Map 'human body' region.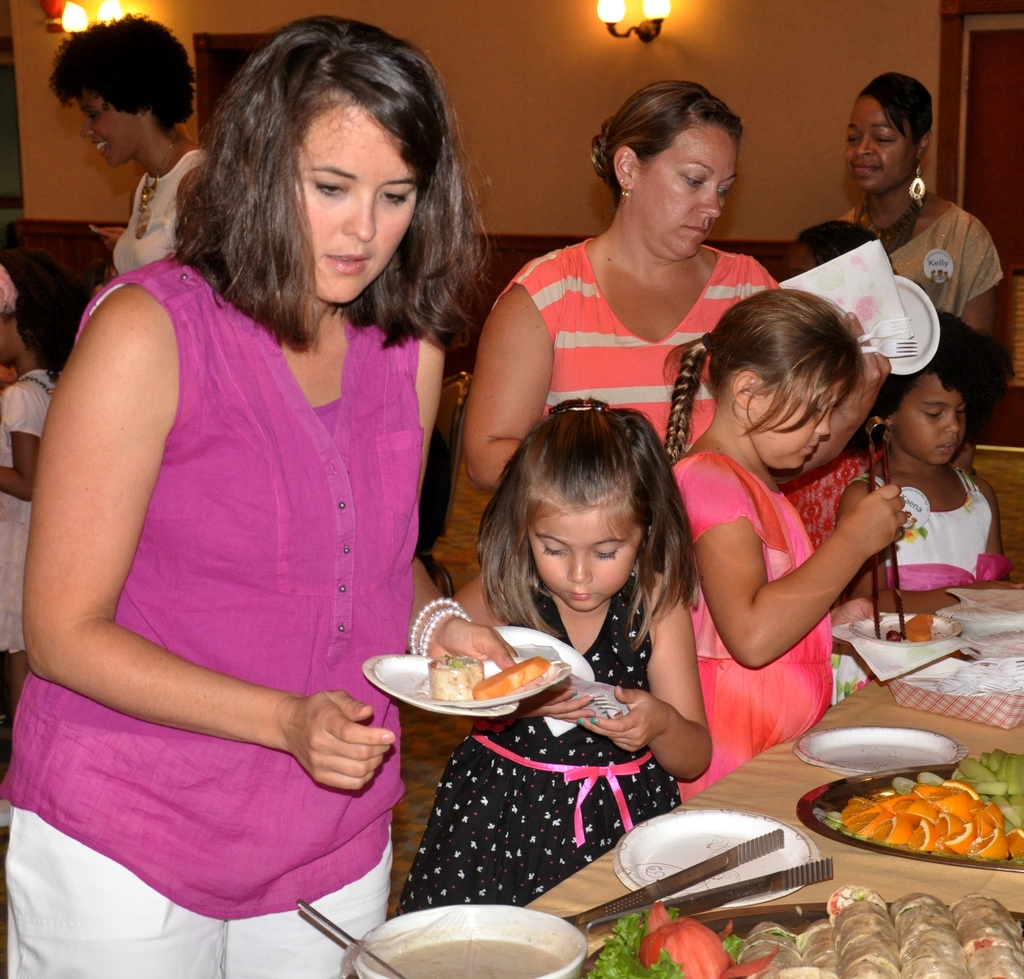
Mapped to <region>106, 134, 212, 295</region>.
